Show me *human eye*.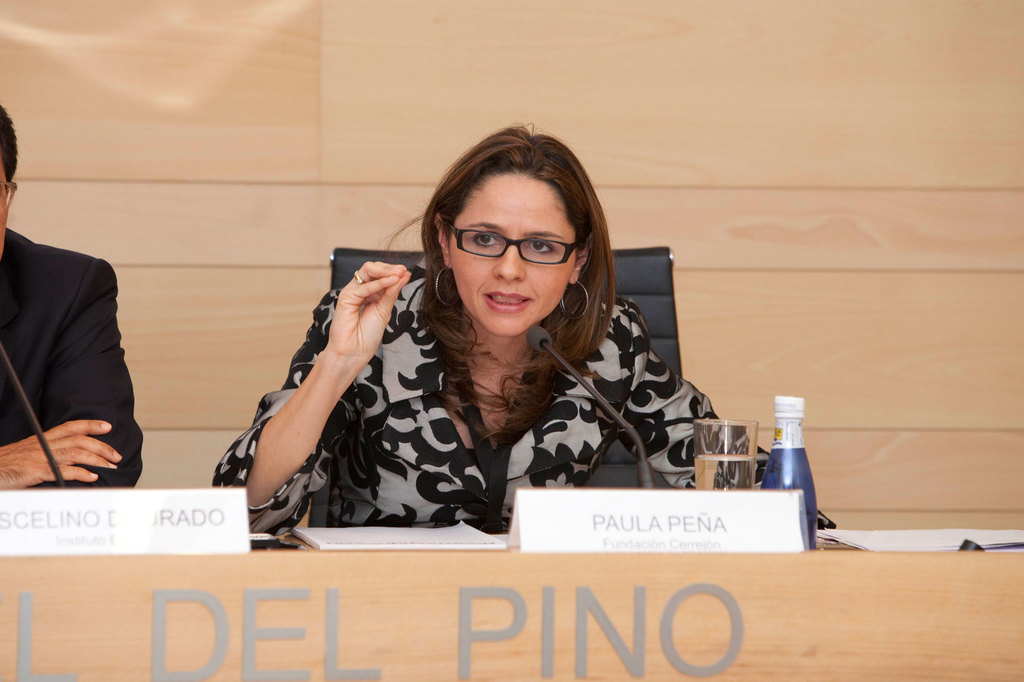
*human eye* is here: select_region(472, 234, 509, 250).
